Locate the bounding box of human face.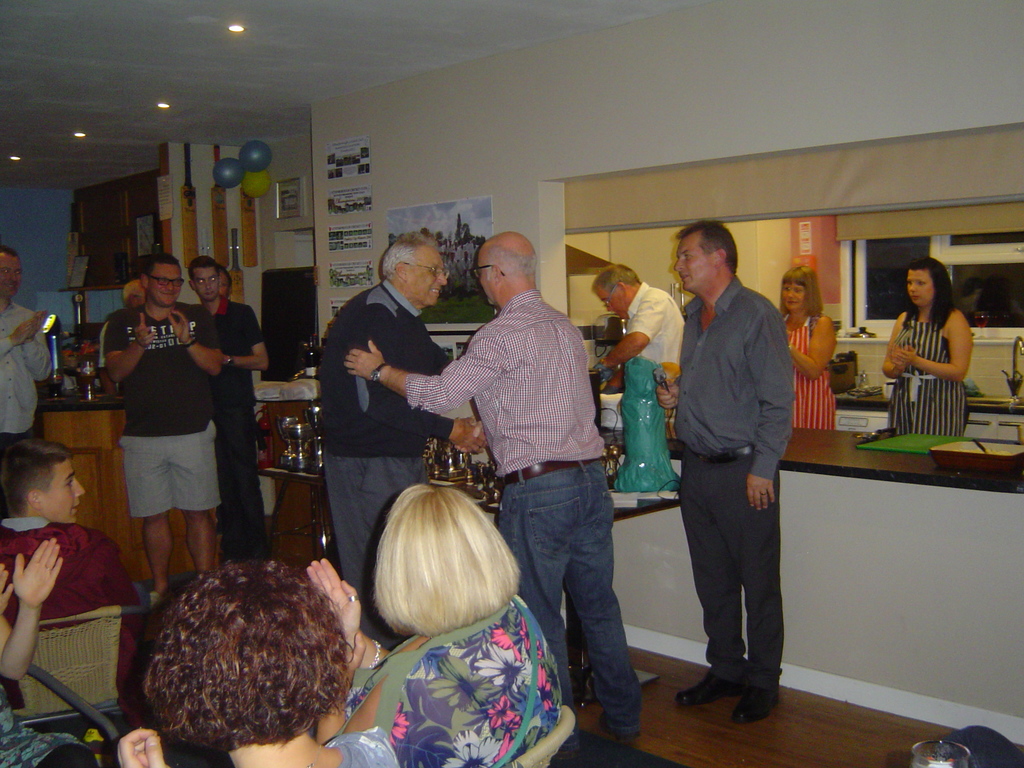
Bounding box: pyautogui.locateOnScreen(151, 264, 184, 307).
